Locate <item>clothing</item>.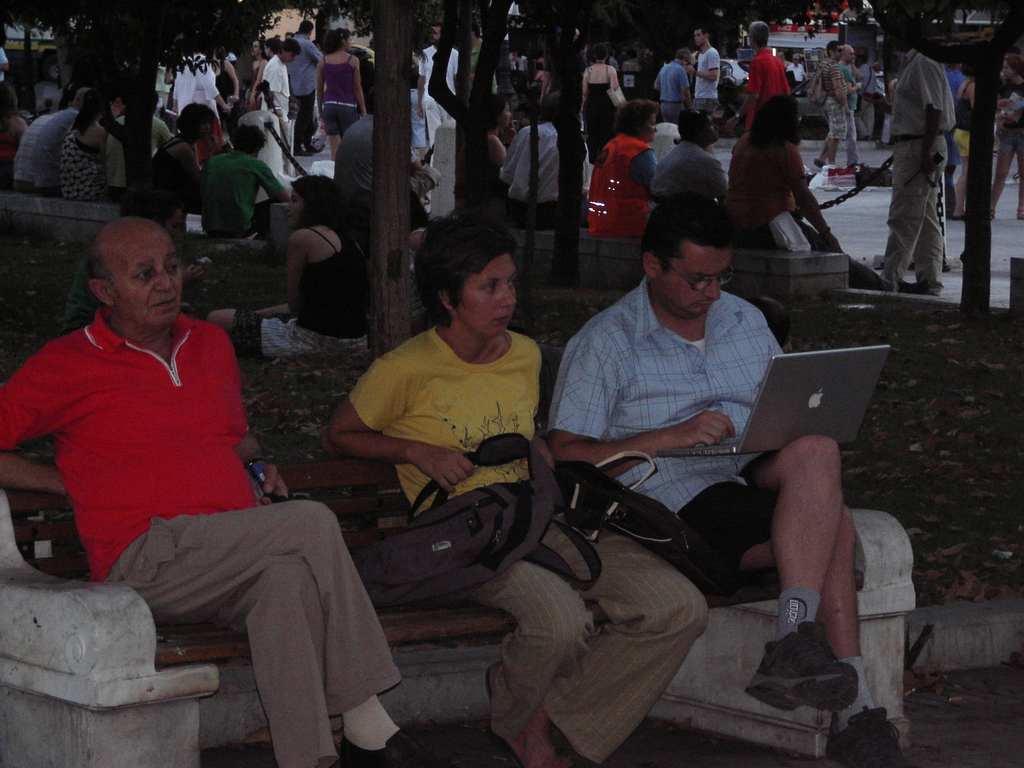
Bounding box: [409, 29, 466, 145].
